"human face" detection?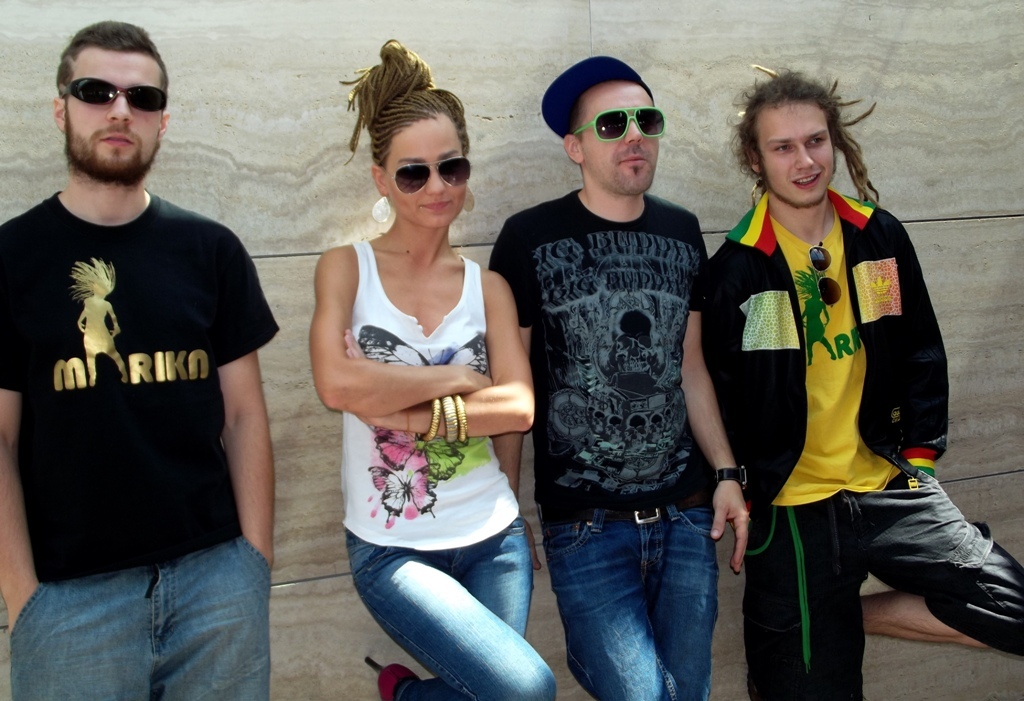
582 81 659 196
